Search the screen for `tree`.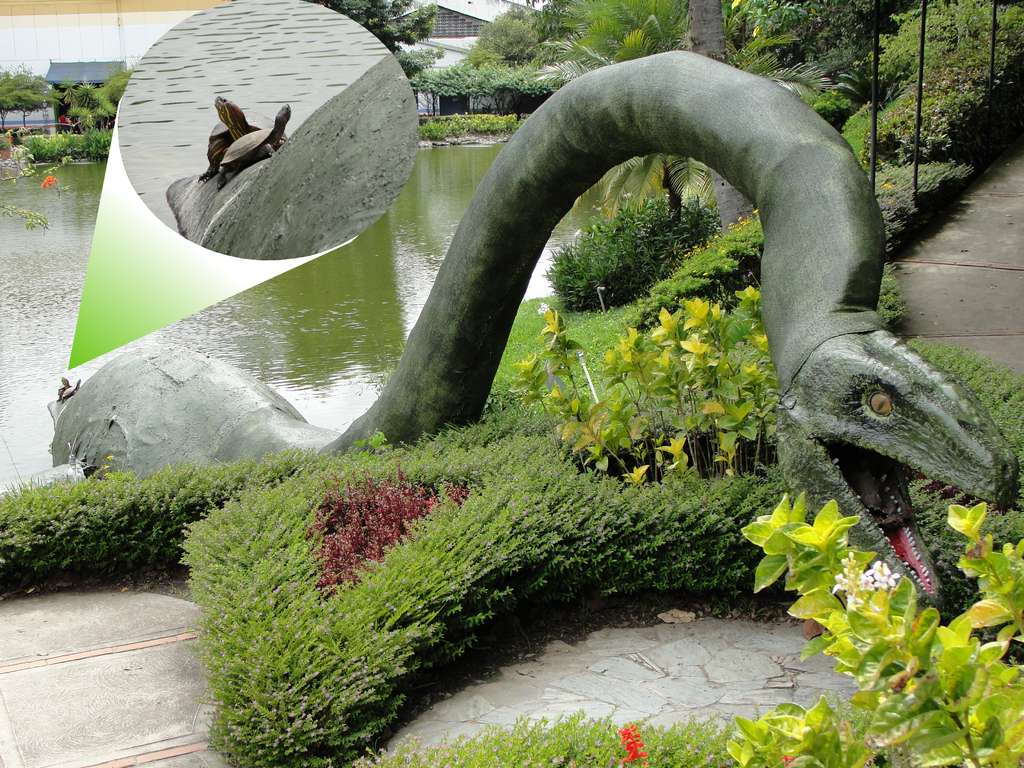
Found at (0, 65, 65, 134).
